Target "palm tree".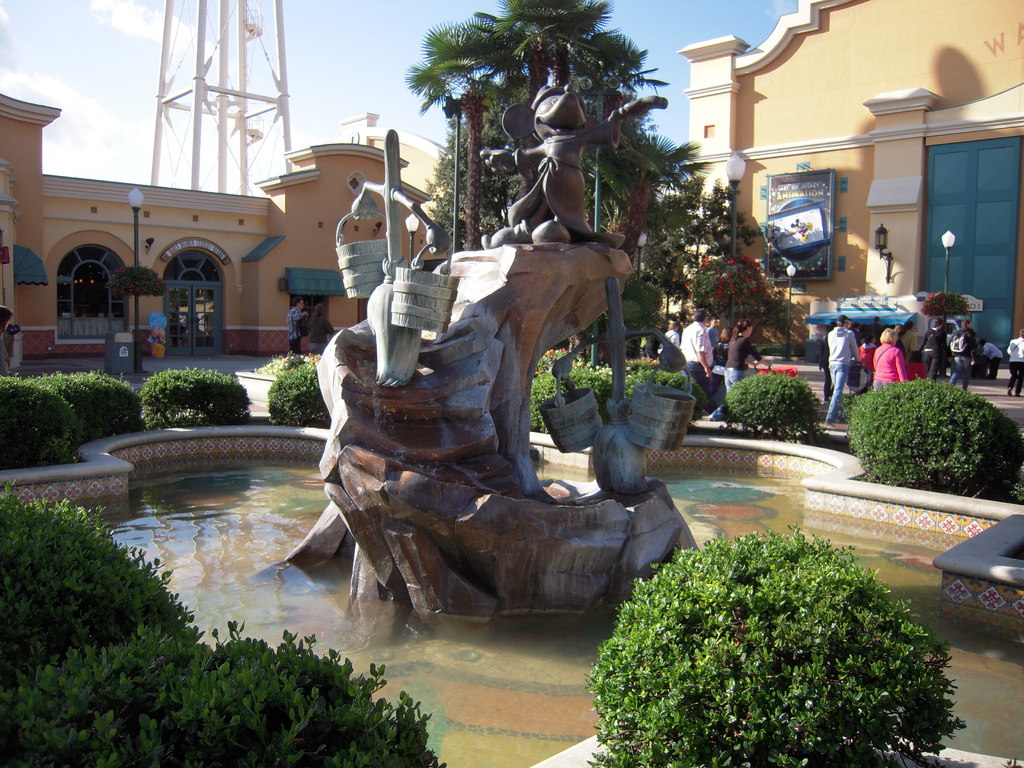
Target region: l=424, t=77, r=528, b=219.
